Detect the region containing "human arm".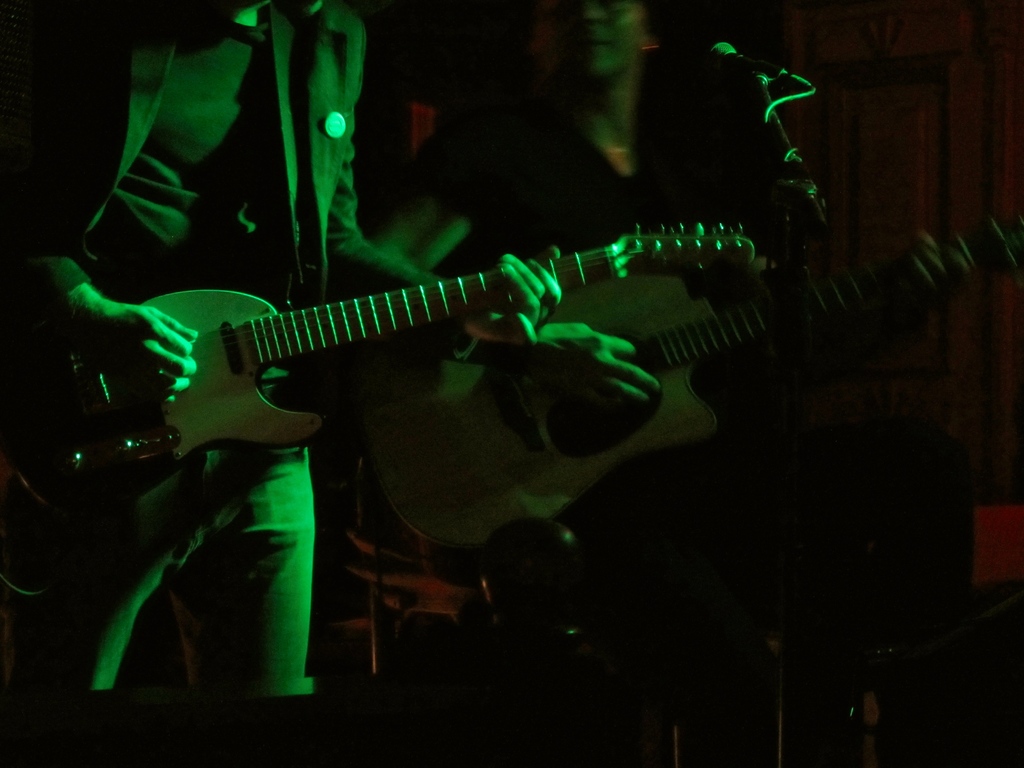
(x1=0, y1=250, x2=207, y2=410).
